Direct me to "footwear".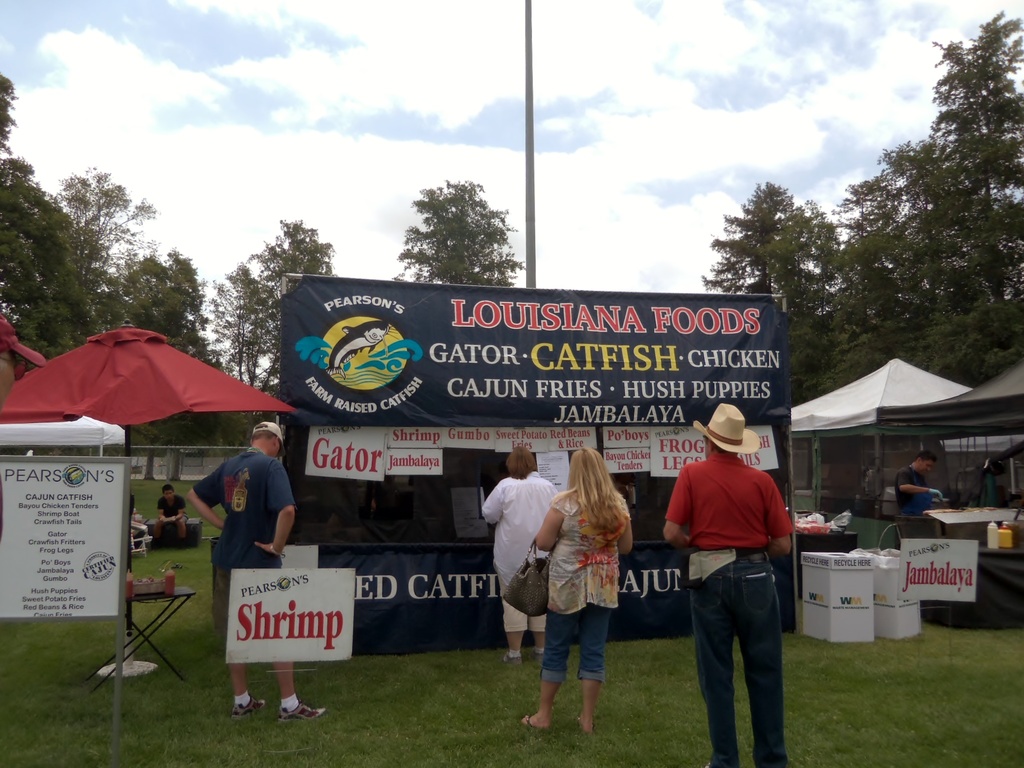
Direction: left=502, top=655, right=524, bottom=665.
